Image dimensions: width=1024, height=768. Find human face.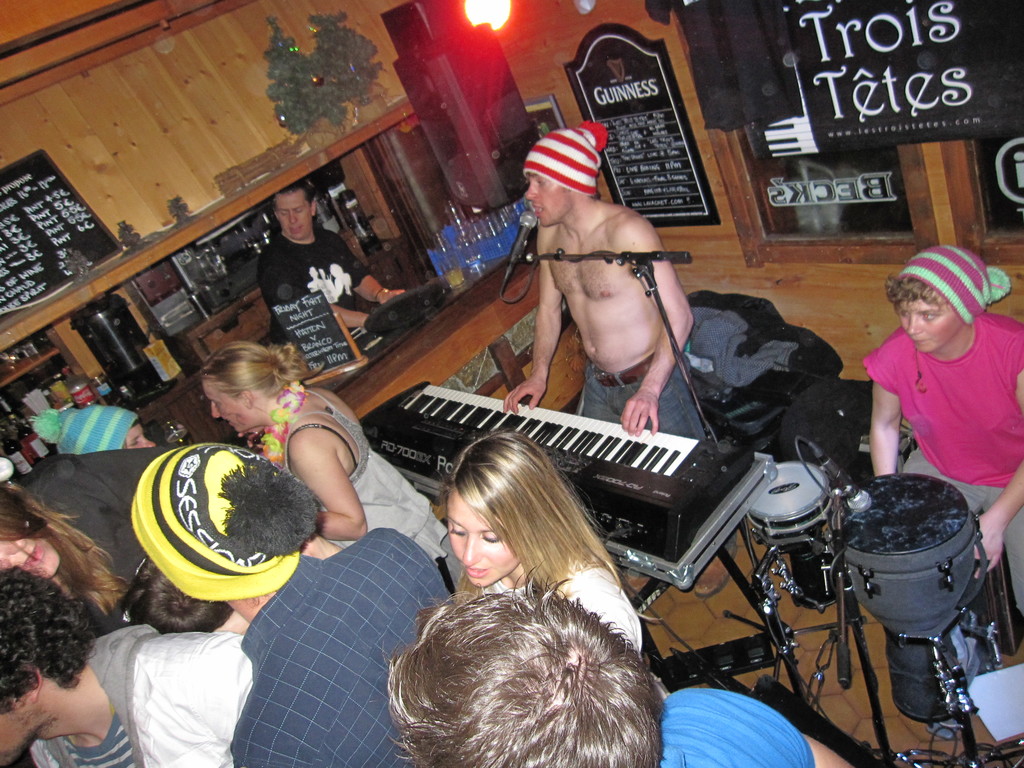
[left=201, top=381, right=244, bottom=440].
